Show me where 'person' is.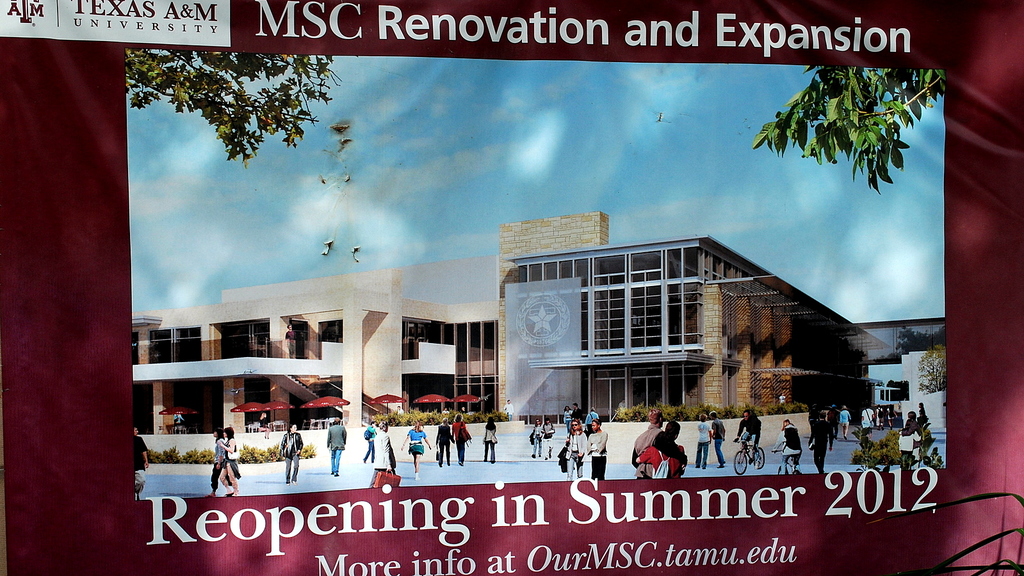
'person' is at x1=278 y1=415 x2=304 y2=486.
